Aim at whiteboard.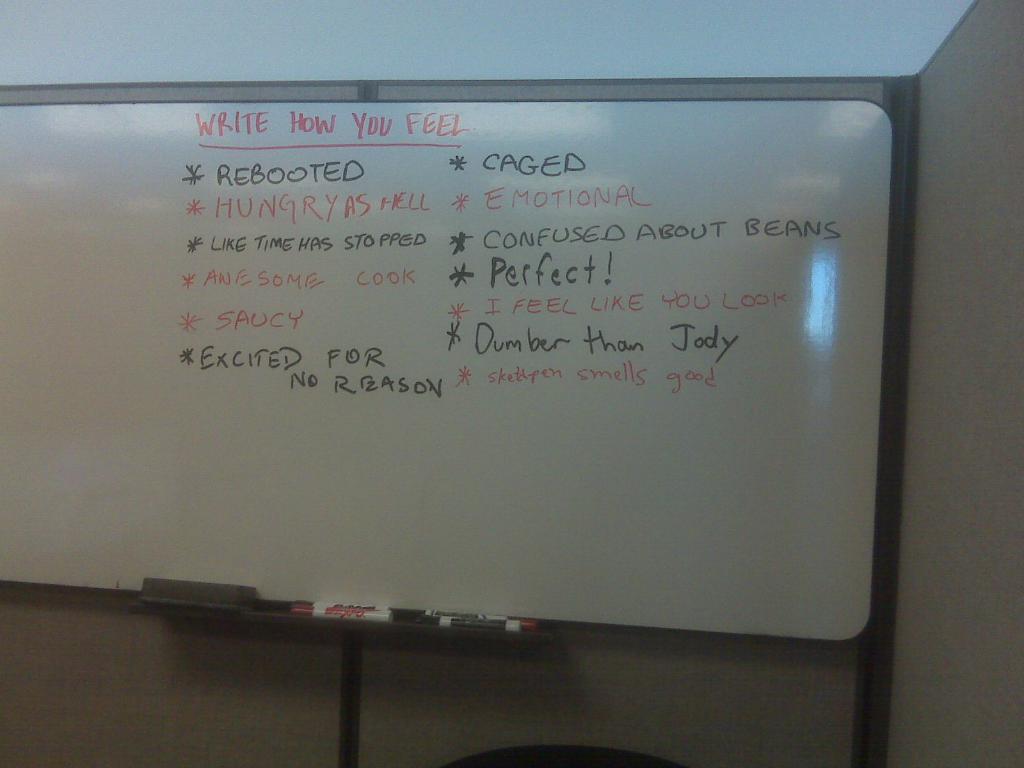
Aimed at BBox(0, 72, 915, 672).
